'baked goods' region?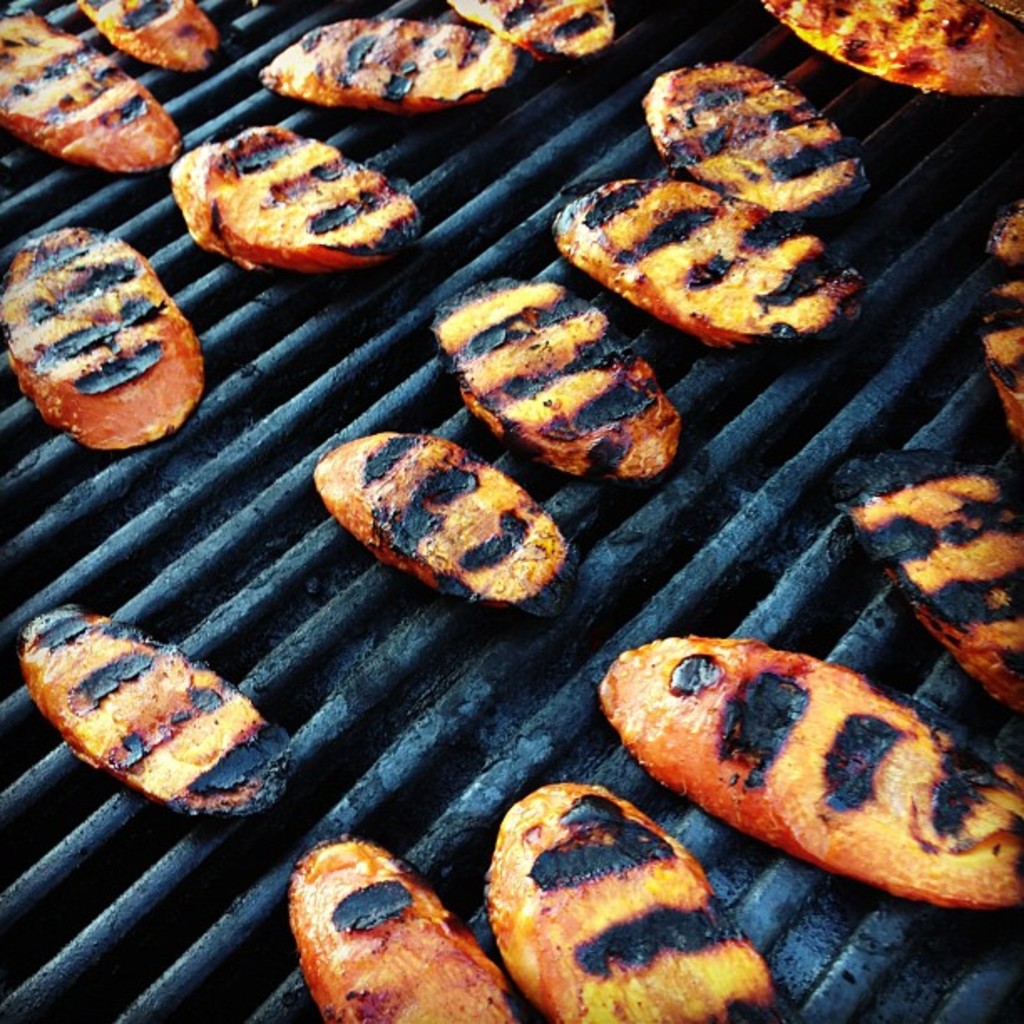
80, 0, 223, 82
